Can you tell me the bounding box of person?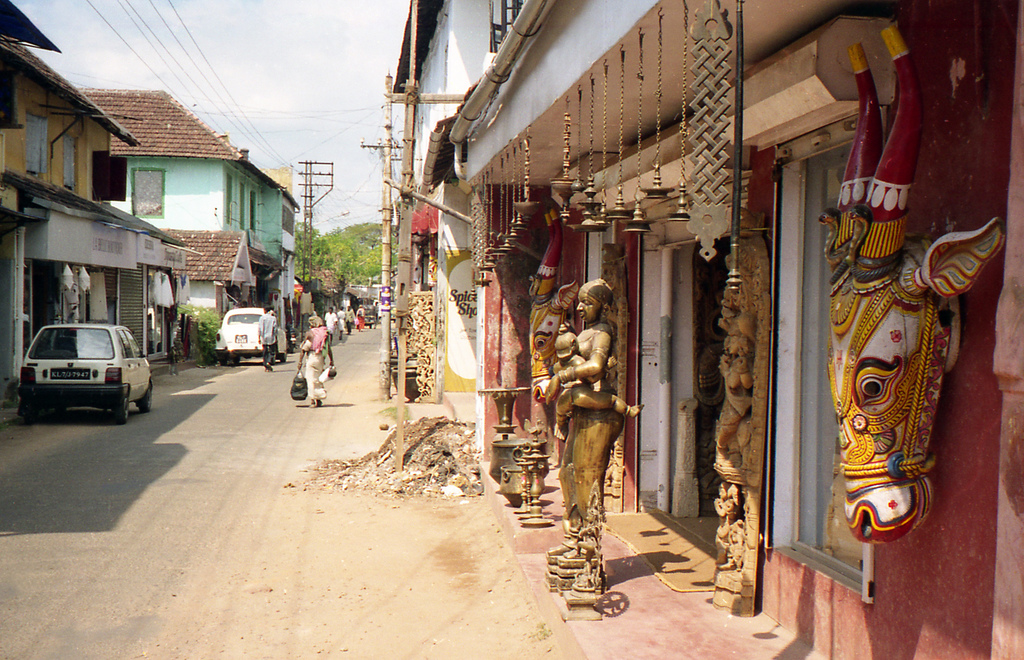
{"x1": 255, "y1": 302, "x2": 278, "y2": 371}.
